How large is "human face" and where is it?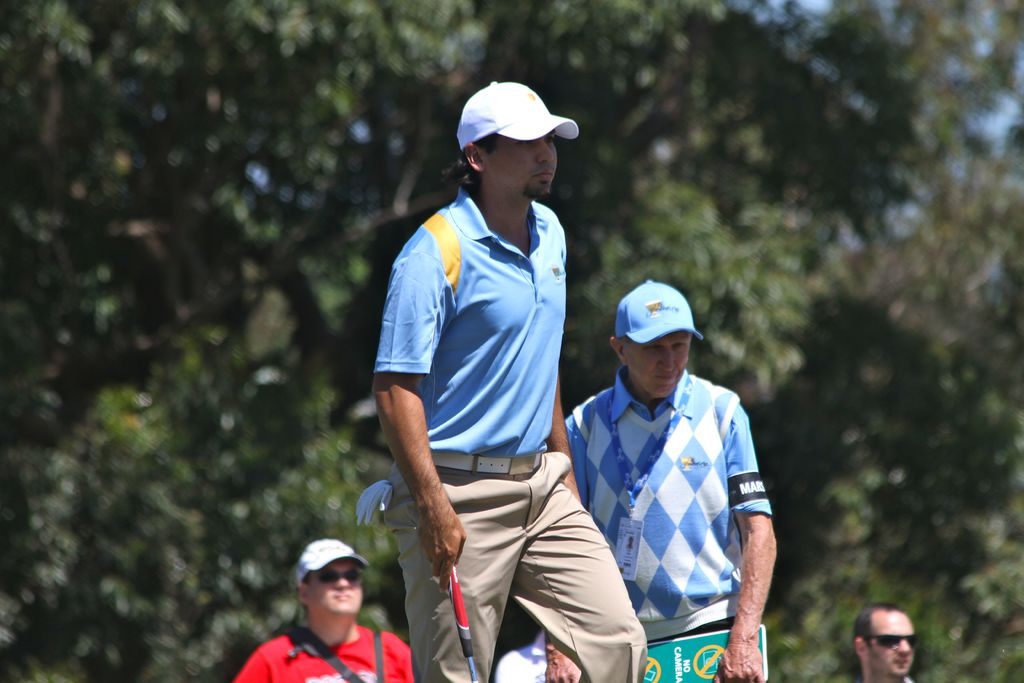
Bounding box: 300, 557, 361, 621.
